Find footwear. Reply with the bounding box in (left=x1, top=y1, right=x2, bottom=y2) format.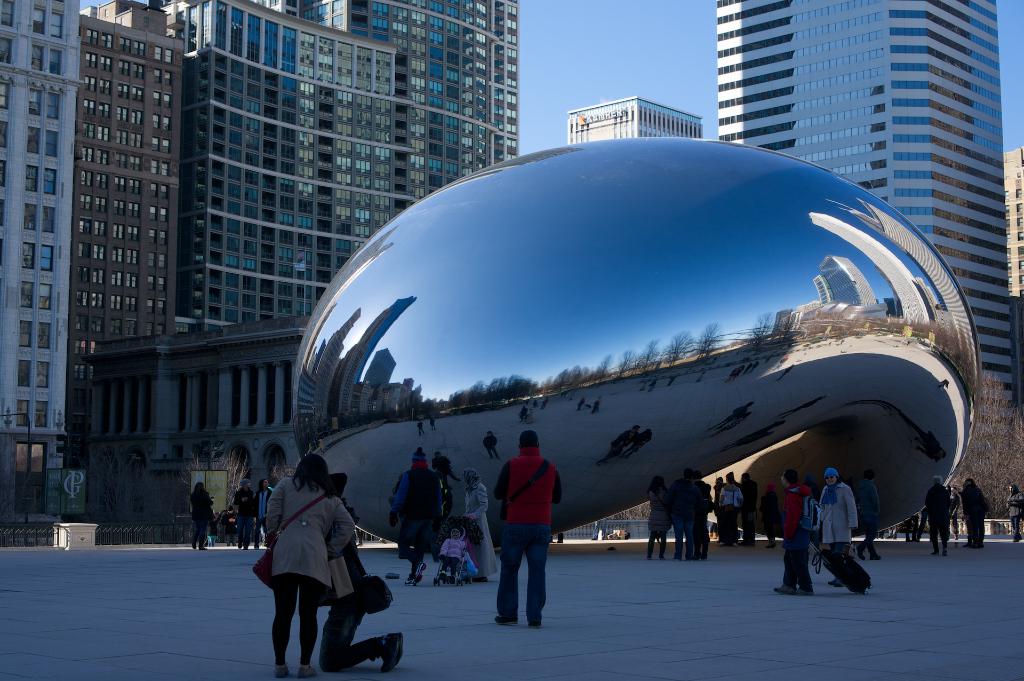
(left=493, top=611, right=519, bottom=625).
